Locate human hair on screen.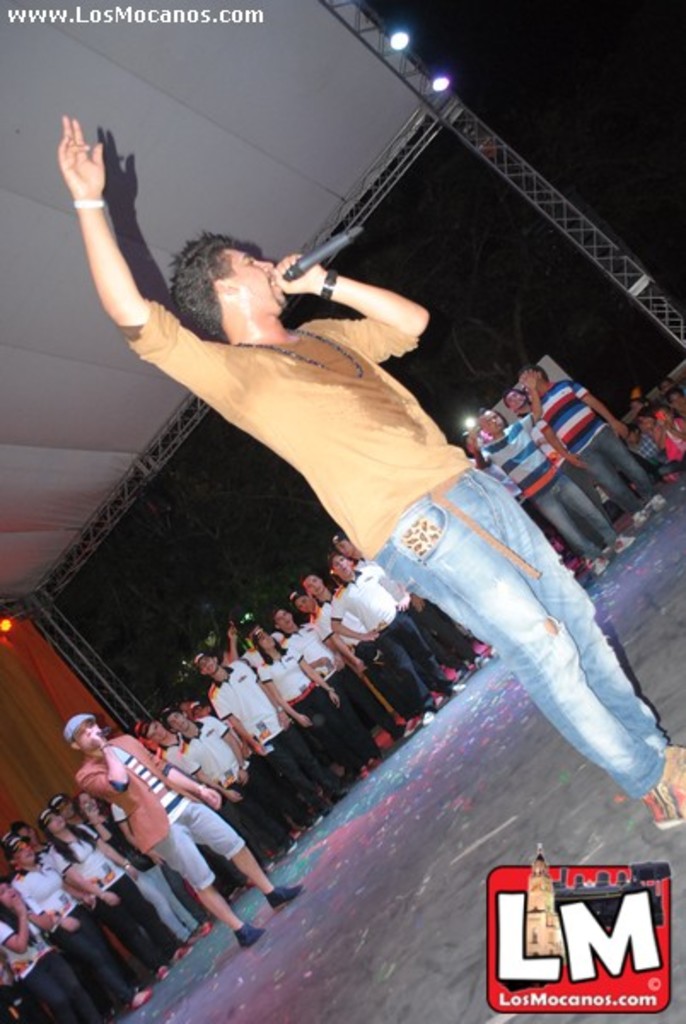
On screen at 177, 220, 285, 323.
